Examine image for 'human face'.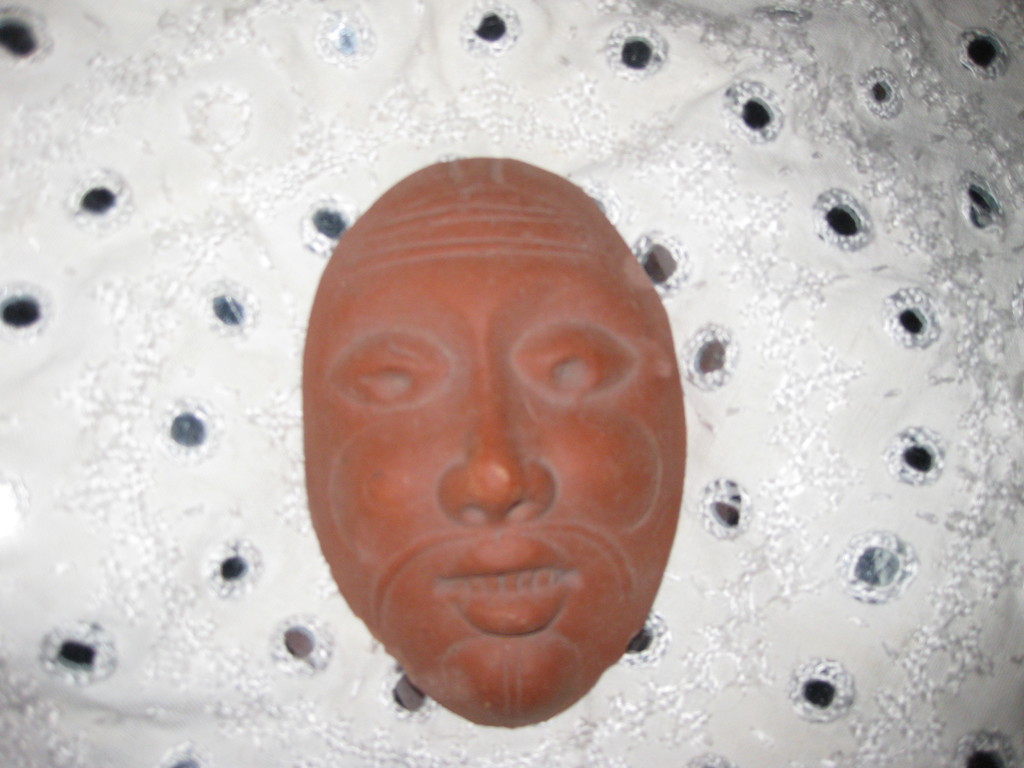
Examination result: l=308, t=196, r=682, b=724.
